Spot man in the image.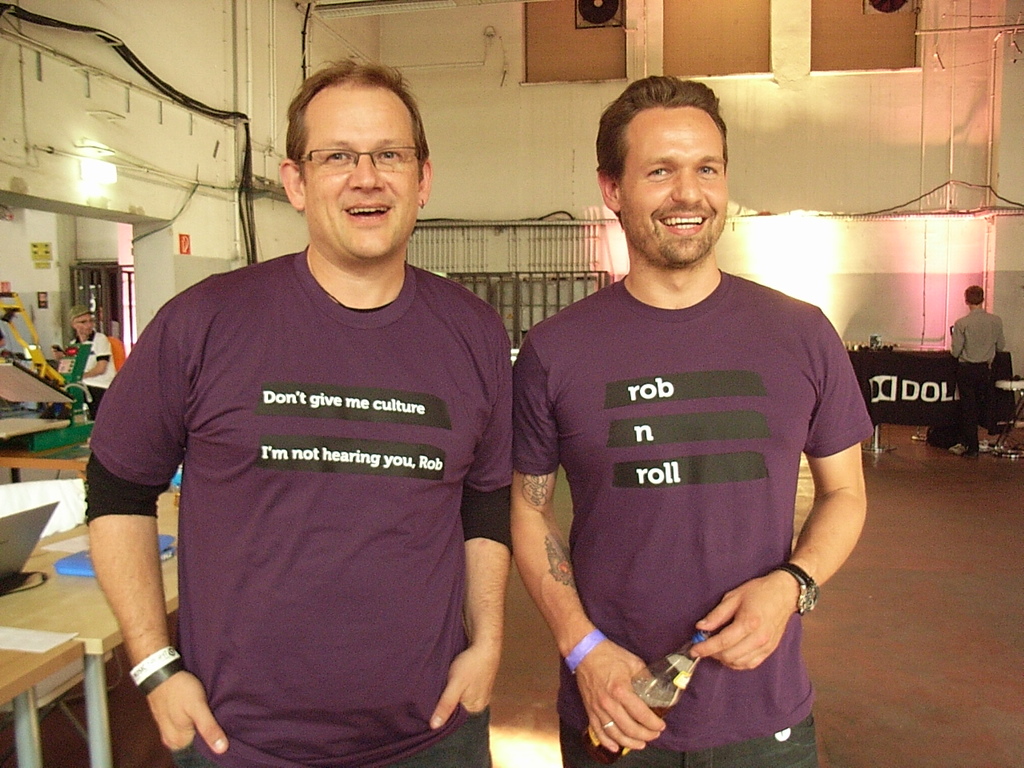
man found at 486 78 875 762.
